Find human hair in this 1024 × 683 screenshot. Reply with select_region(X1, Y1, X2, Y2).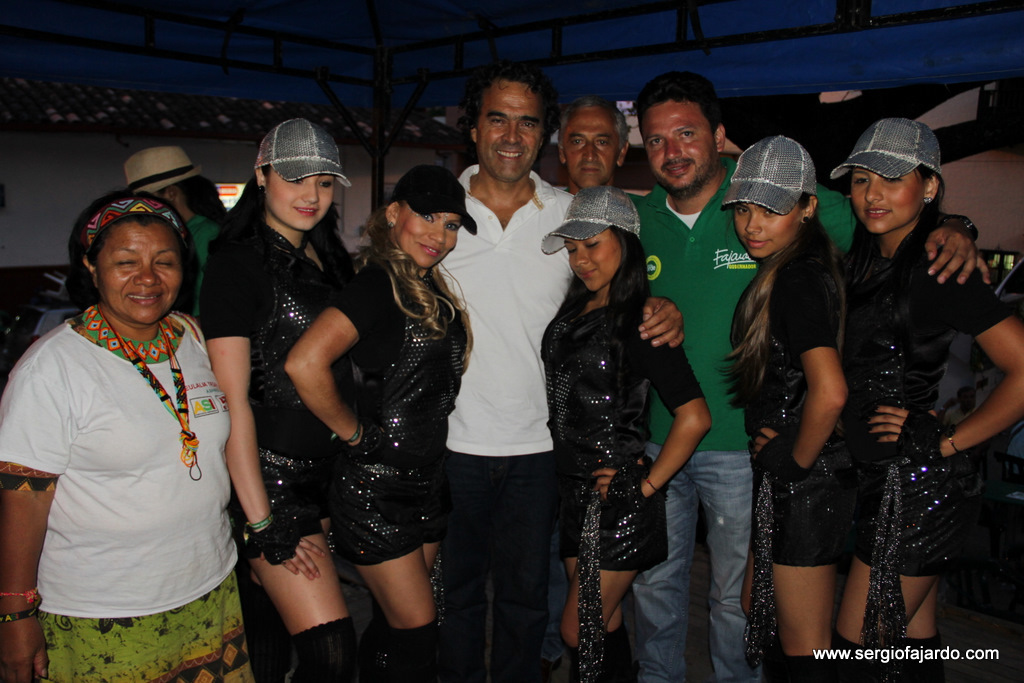
select_region(230, 169, 348, 259).
